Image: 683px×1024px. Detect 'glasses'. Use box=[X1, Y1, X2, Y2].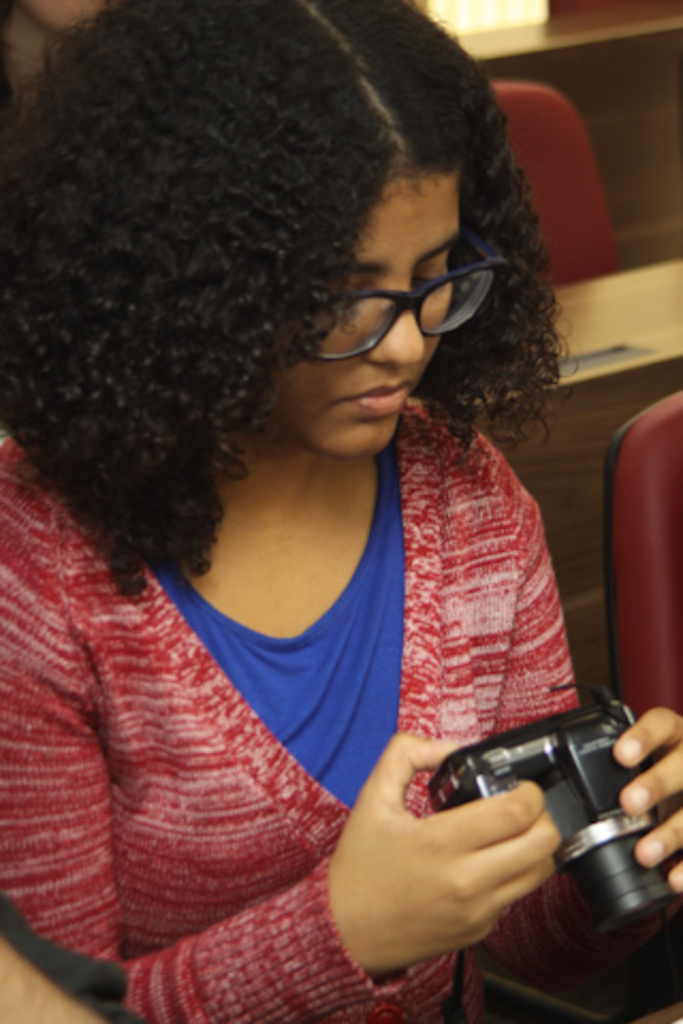
box=[277, 239, 514, 343].
